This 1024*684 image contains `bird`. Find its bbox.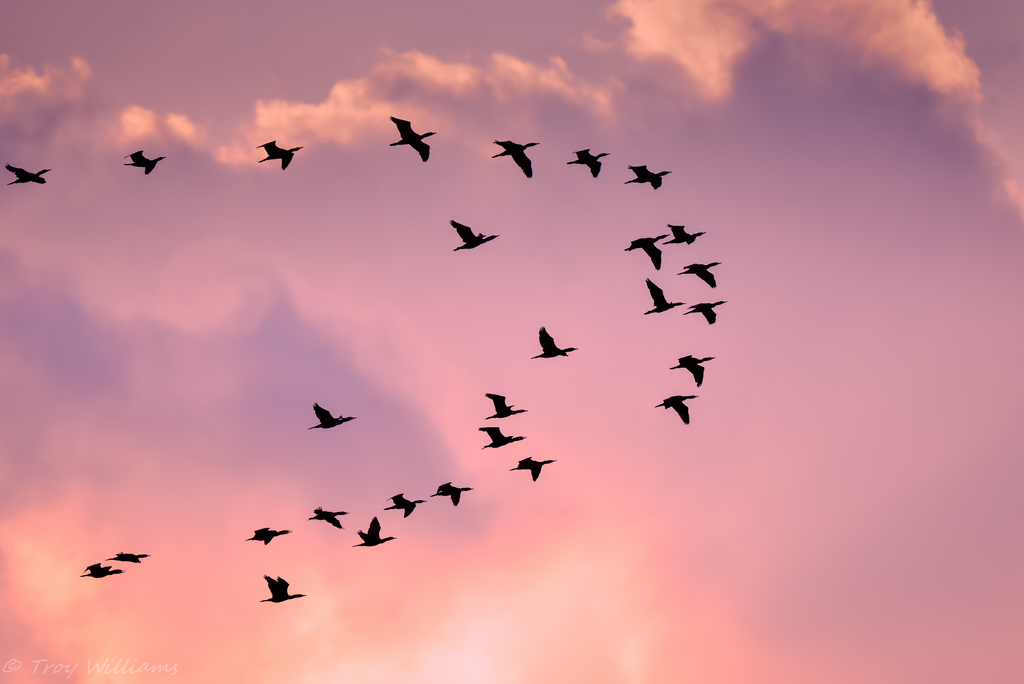
x1=532, y1=322, x2=580, y2=362.
